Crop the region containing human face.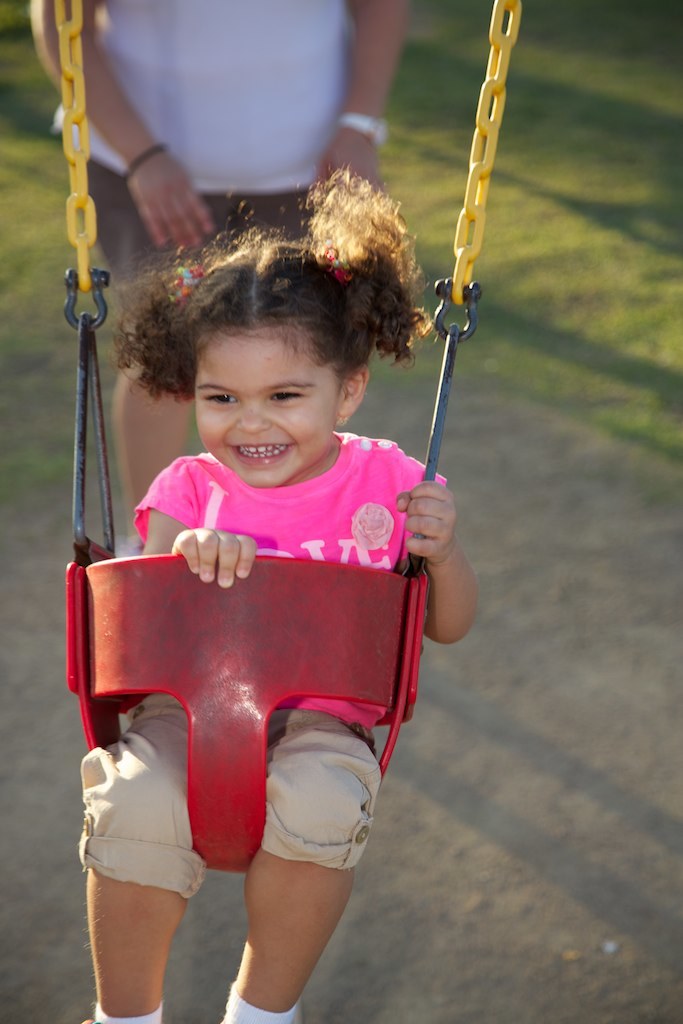
Crop region: select_region(194, 329, 341, 490).
